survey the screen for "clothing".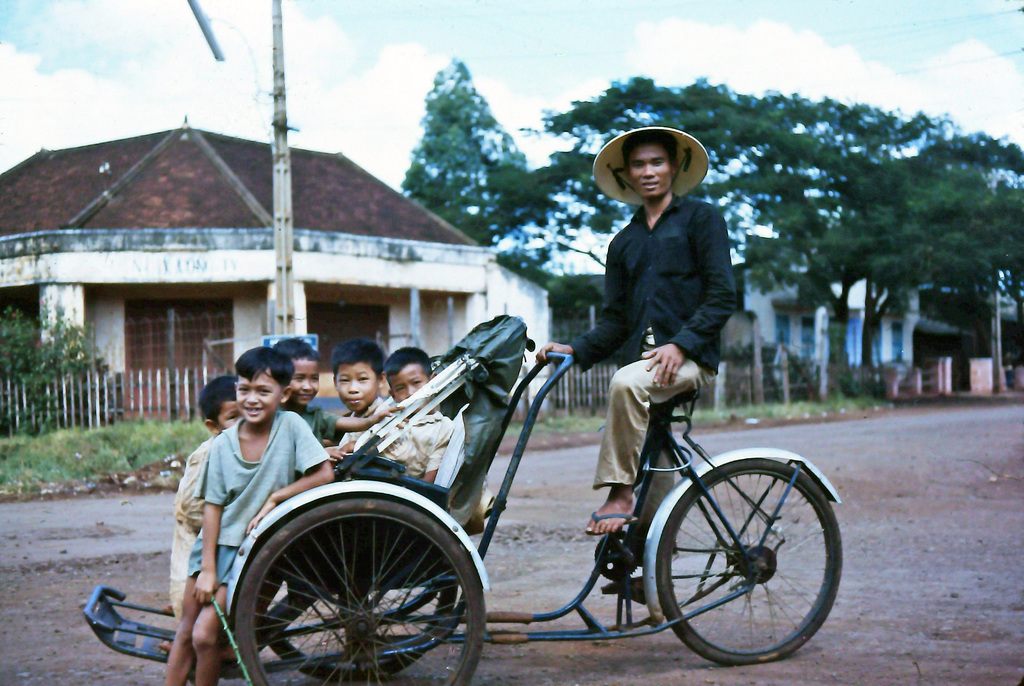
Survey found: rect(171, 382, 317, 585).
